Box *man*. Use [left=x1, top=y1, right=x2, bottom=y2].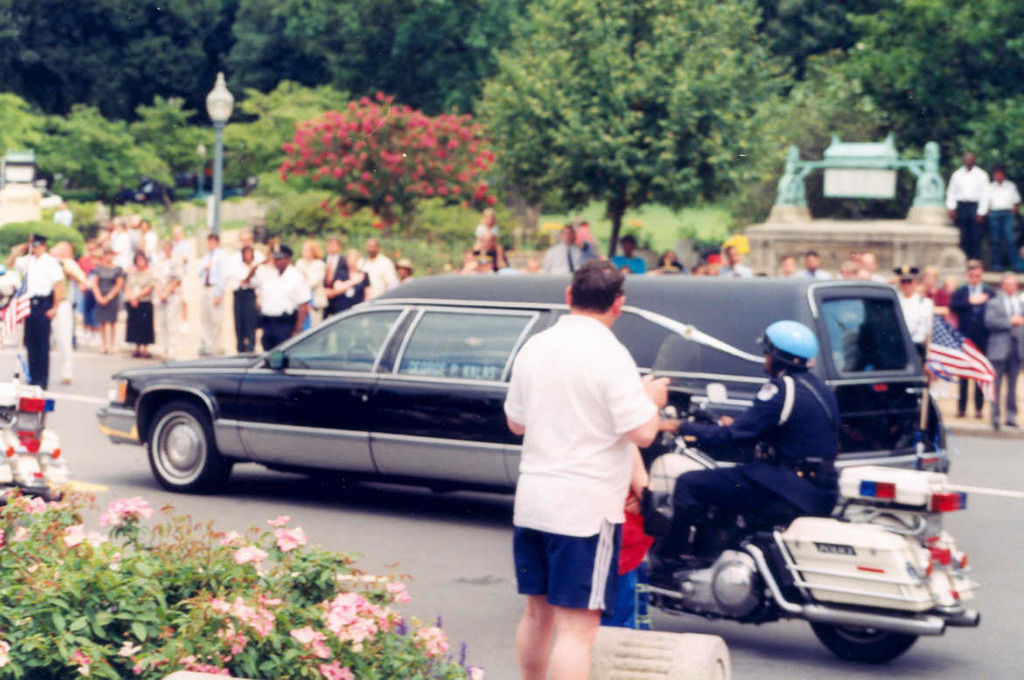
[left=80, top=243, right=128, bottom=347].
